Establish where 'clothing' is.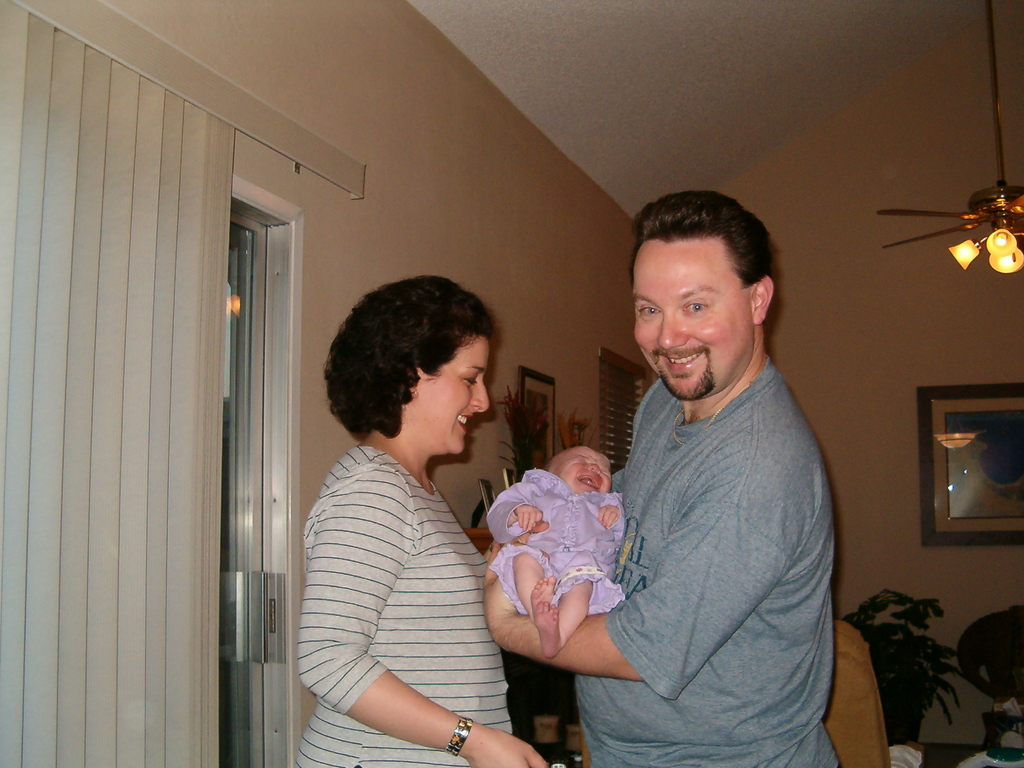
Established at (277,438,524,765).
